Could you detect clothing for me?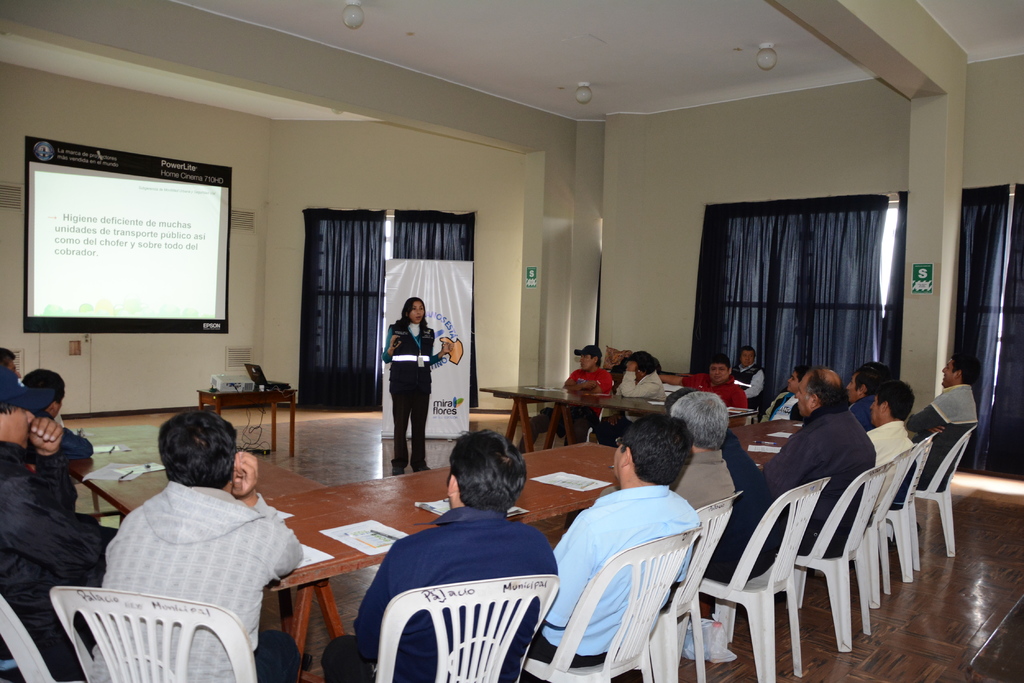
Detection result: x1=845 y1=394 x2=884 y2=429.
